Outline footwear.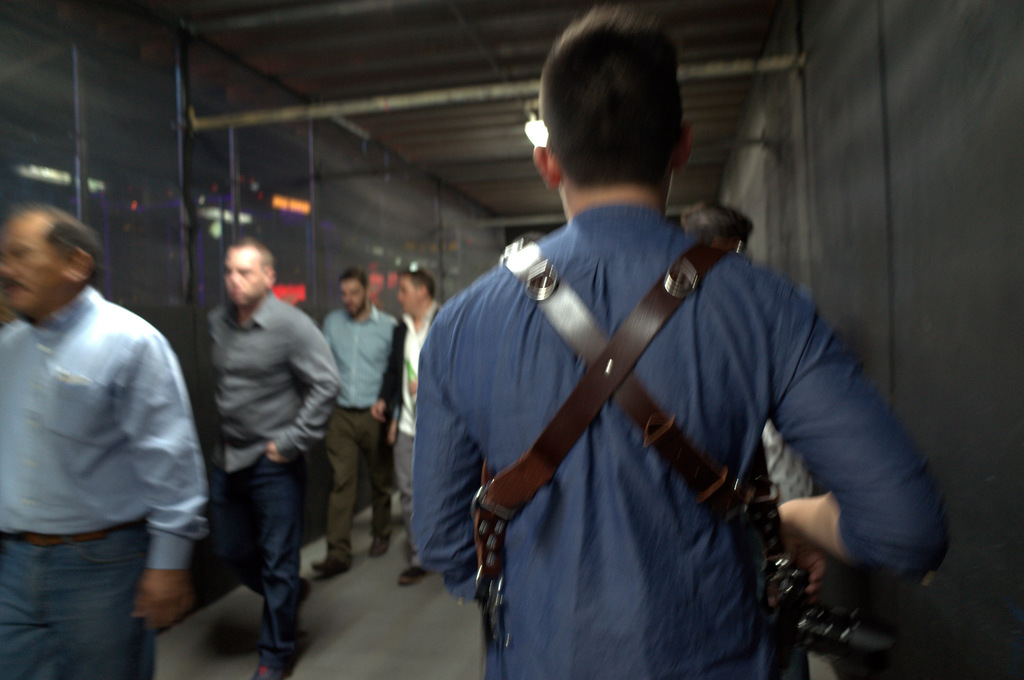
Outline: crop(397, 562, 433, 586).
